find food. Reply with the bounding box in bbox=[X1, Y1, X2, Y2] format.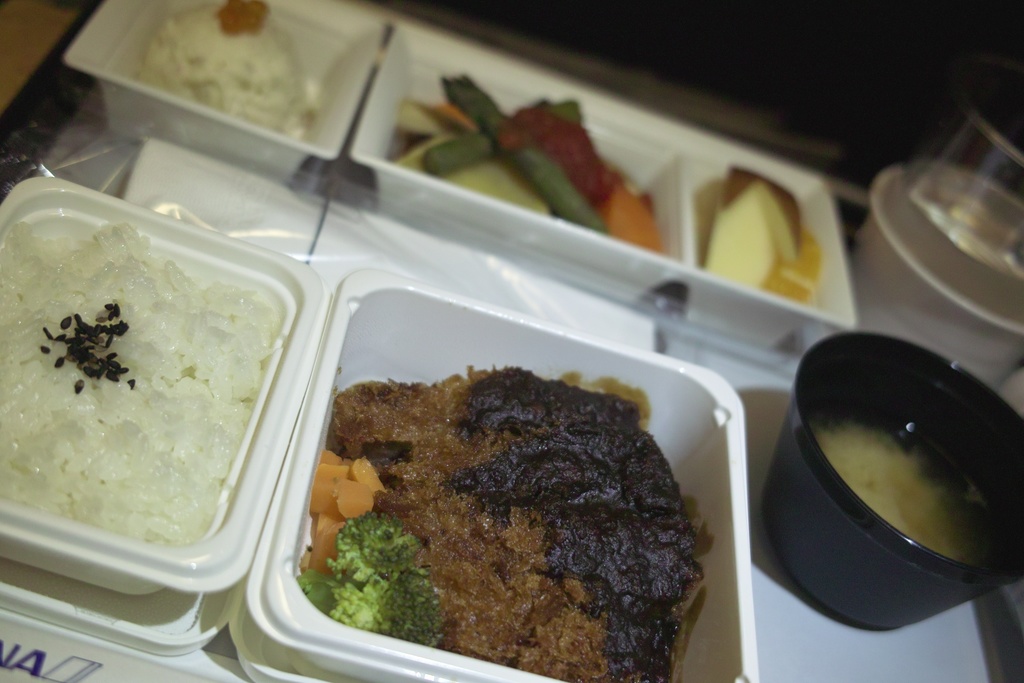
bbox=[295, 351, 694, 682].
